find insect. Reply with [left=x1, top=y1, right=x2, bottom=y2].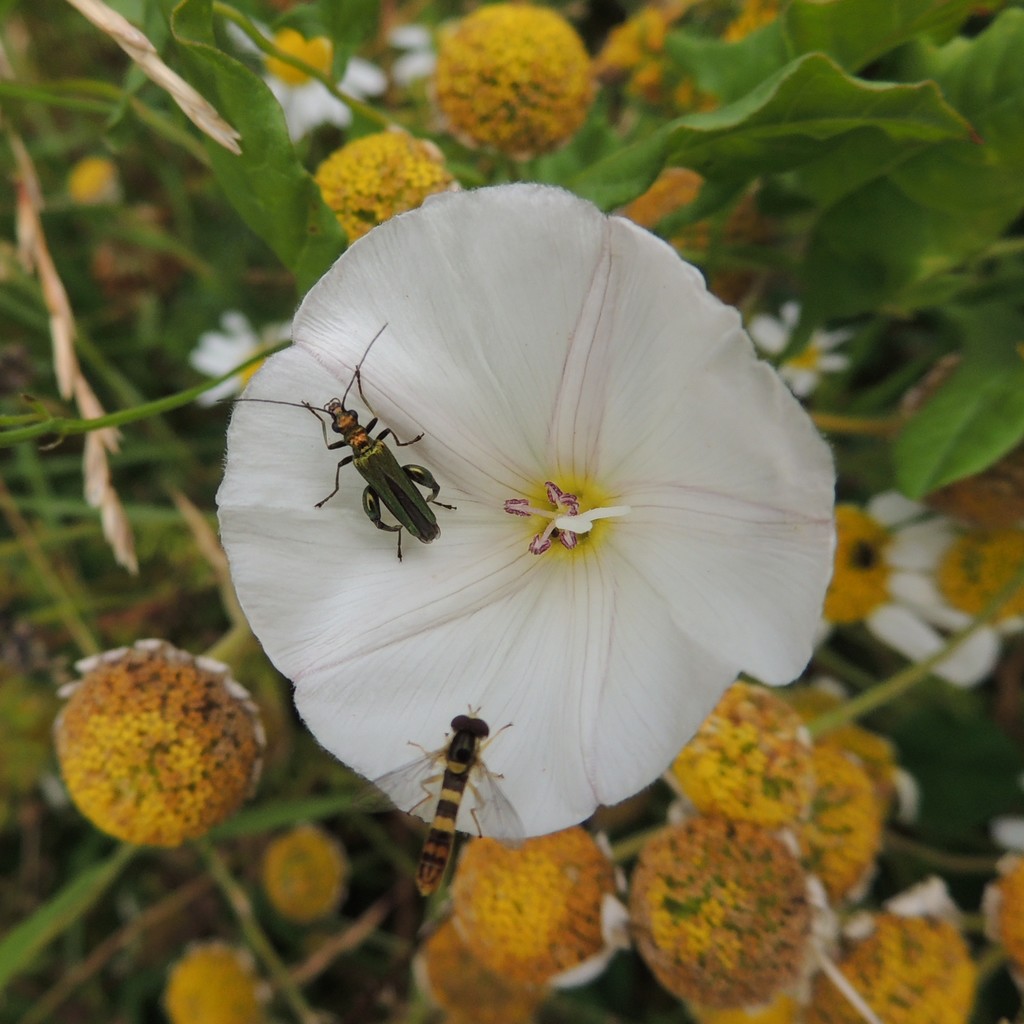
[left=214, top=316, right=457, bottom=554].
